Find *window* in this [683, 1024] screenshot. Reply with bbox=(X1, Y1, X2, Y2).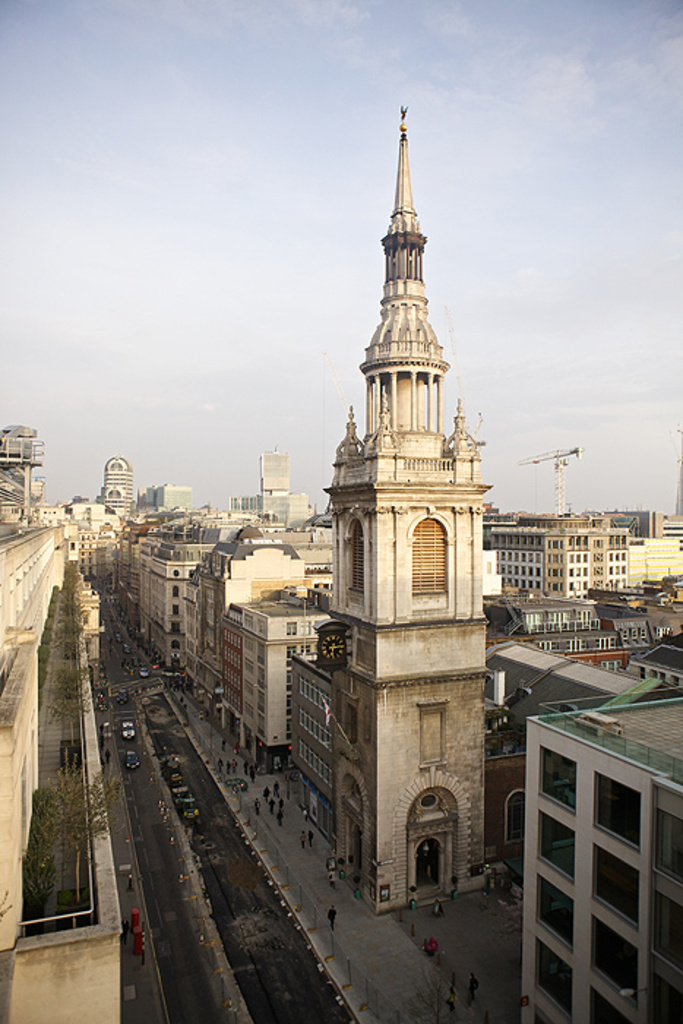
bbox=(170, 600, 184, 616).
